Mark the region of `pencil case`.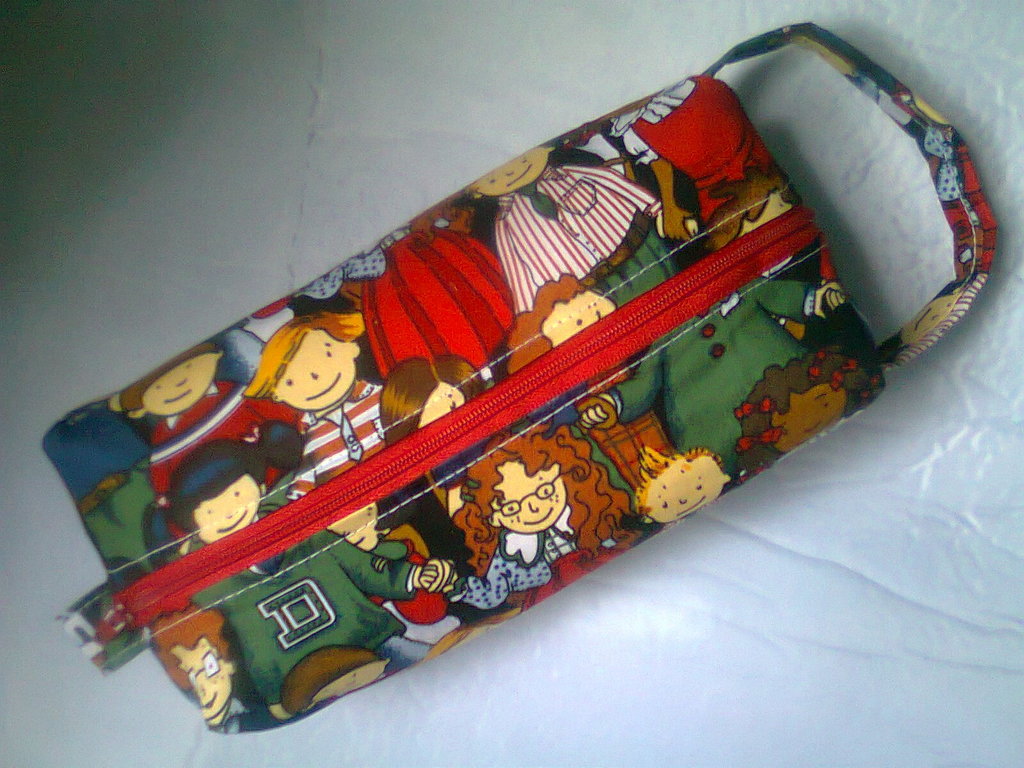
Region: [57, 19, 998, 734].
